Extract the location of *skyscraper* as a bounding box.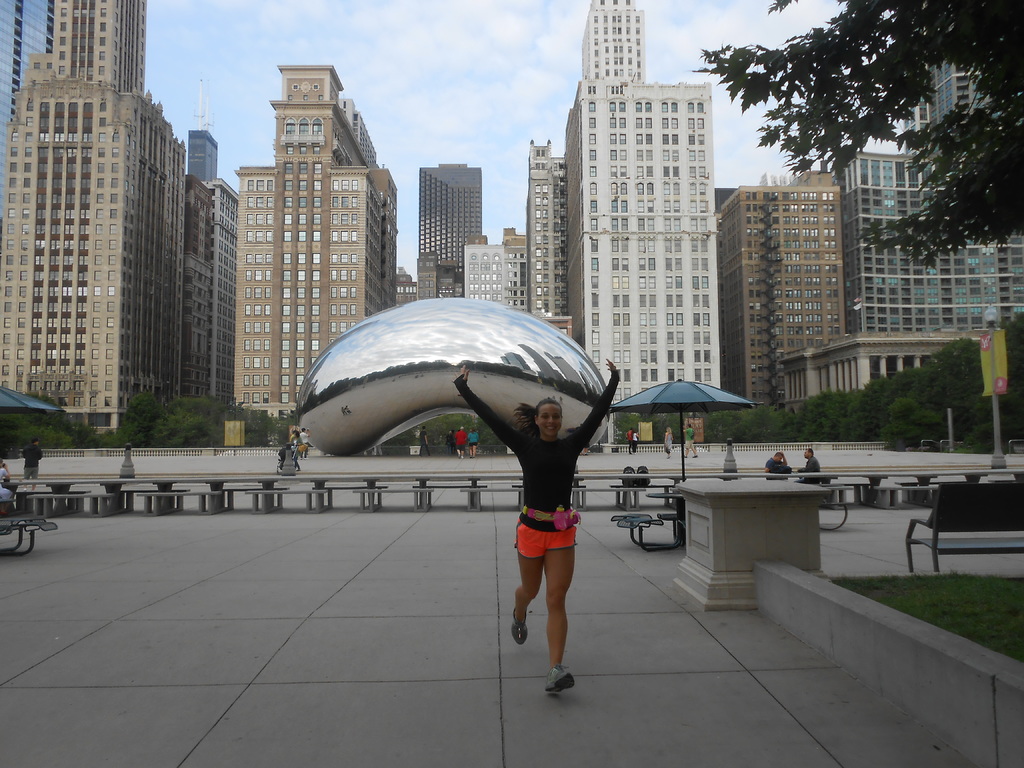
locate(564, 82, 712, 405).
